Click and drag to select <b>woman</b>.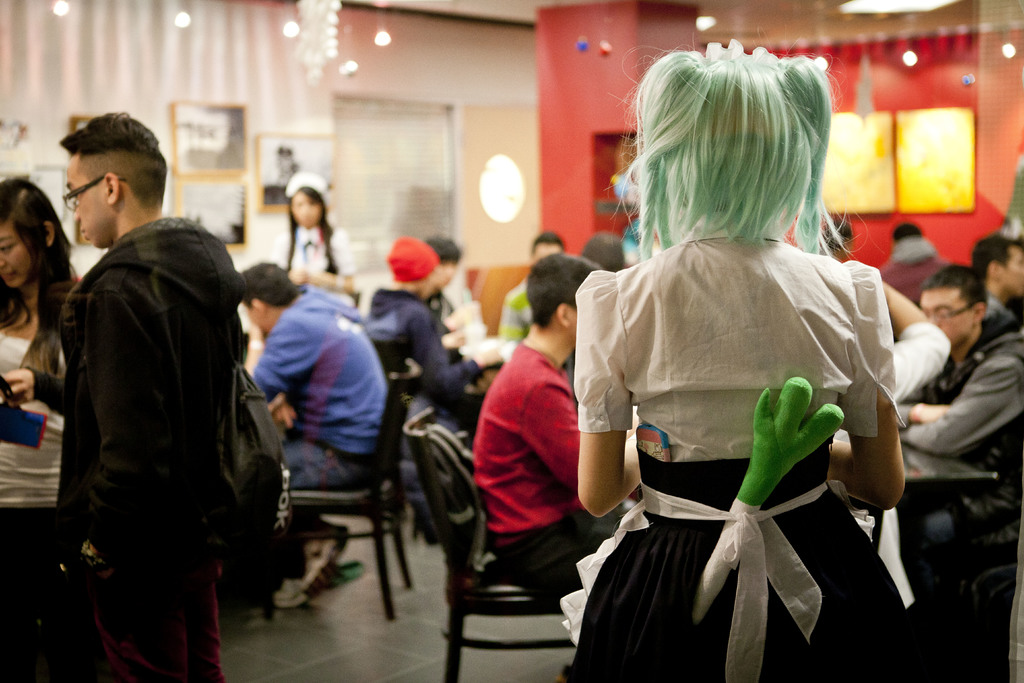
Selection: pyautogui.locateOnScreen(283, 165, 360, 310).
